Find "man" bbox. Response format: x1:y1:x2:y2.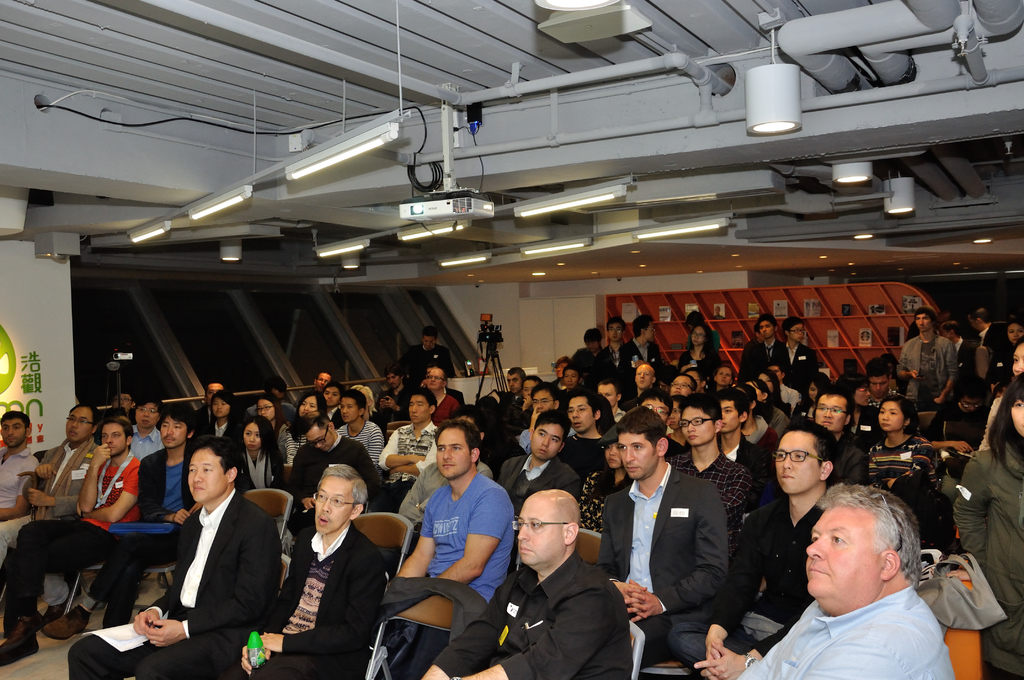
0:421:140:657.
